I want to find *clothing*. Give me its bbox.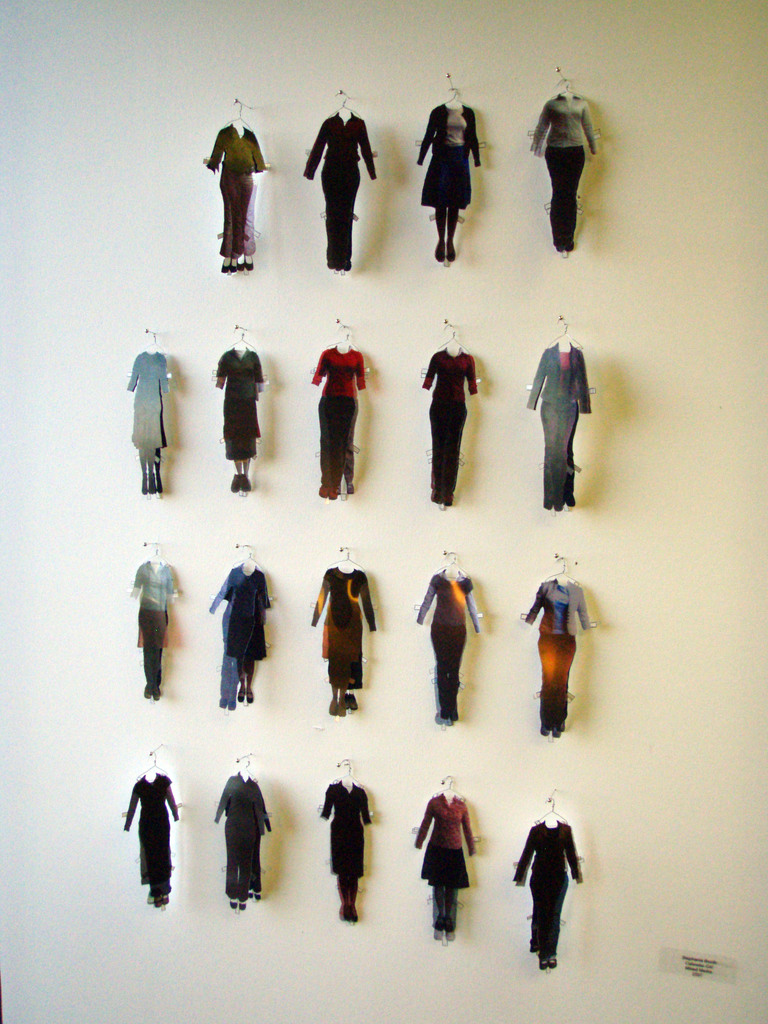
322/562/376/686.
